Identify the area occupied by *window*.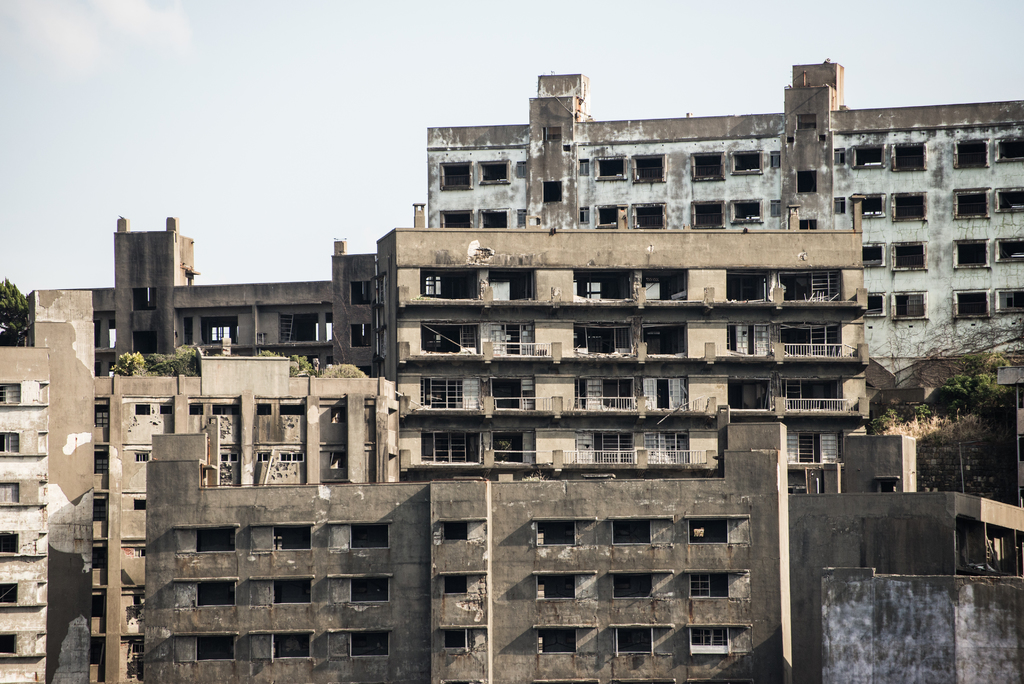
Area: 131,494,147,505.
